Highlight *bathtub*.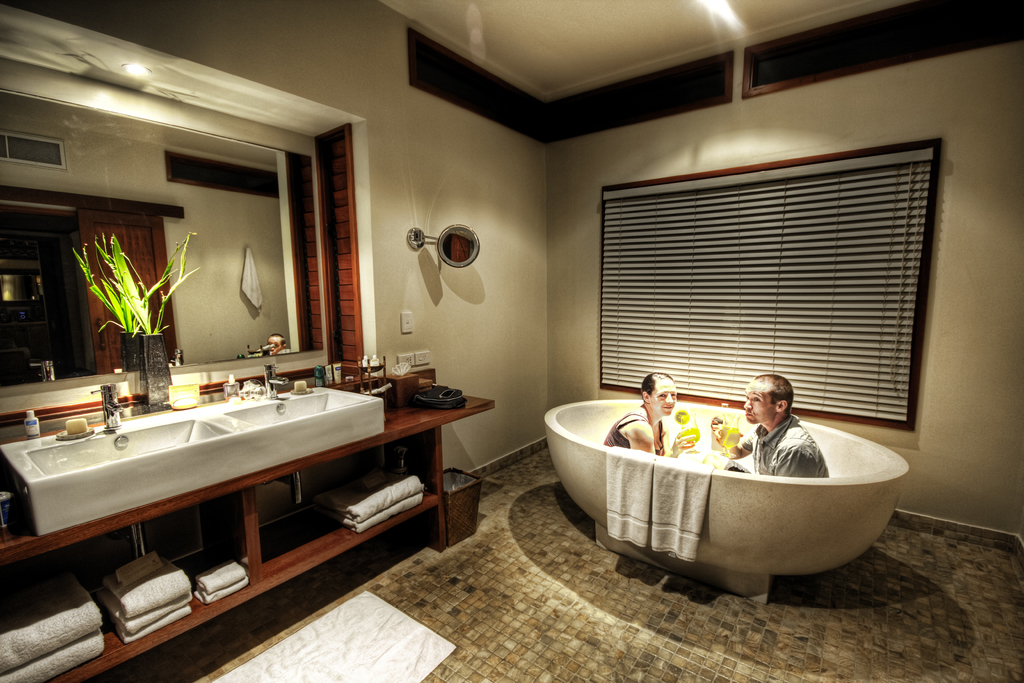
Highlighted region: x1=541, y1=398, x2=915, y2=604.
